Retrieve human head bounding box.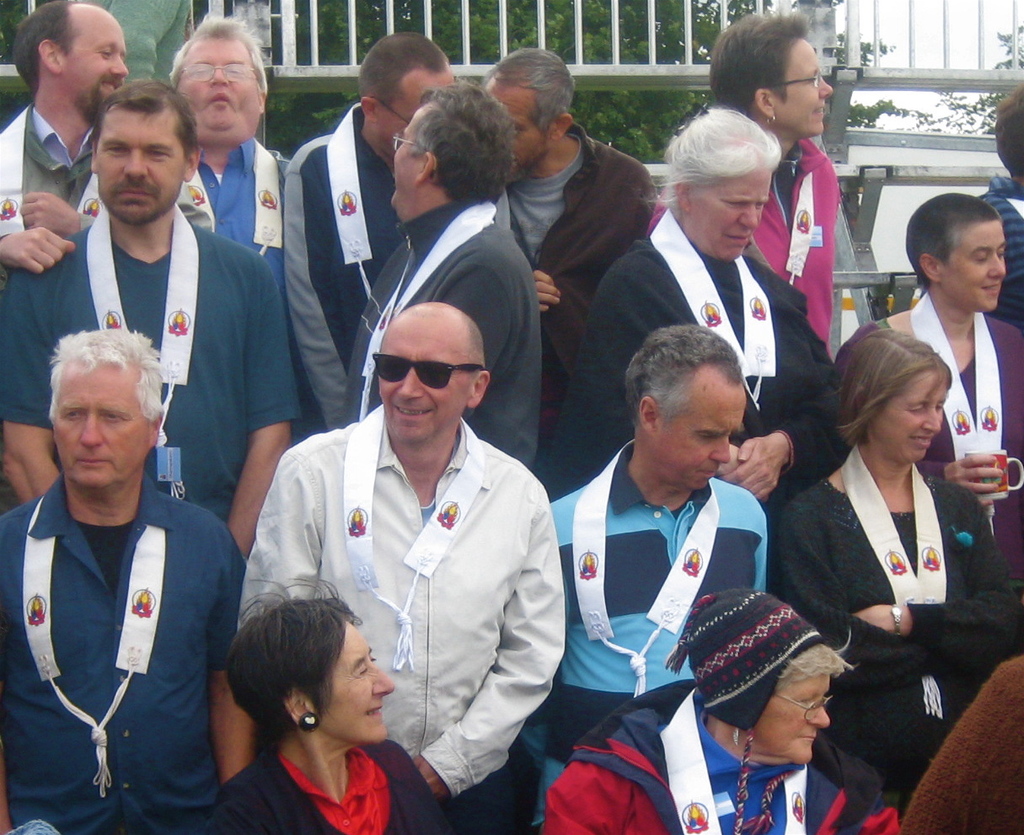
Bounding box: BBox(11, 2, 130, 122).
